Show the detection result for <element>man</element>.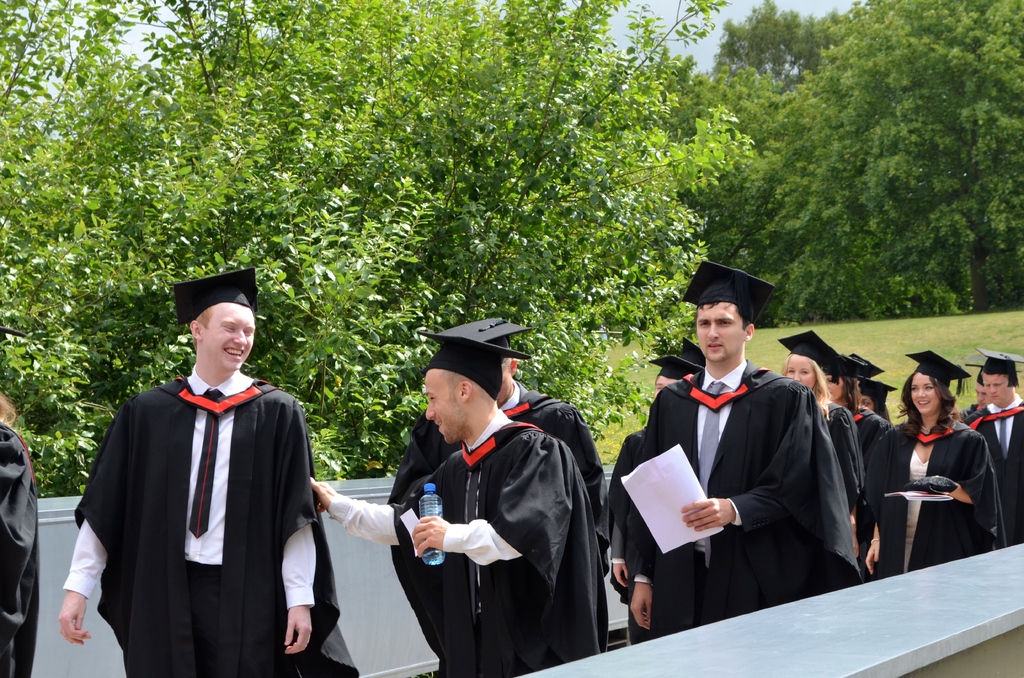
(left=316, top=309, right=612, bottom=677).
